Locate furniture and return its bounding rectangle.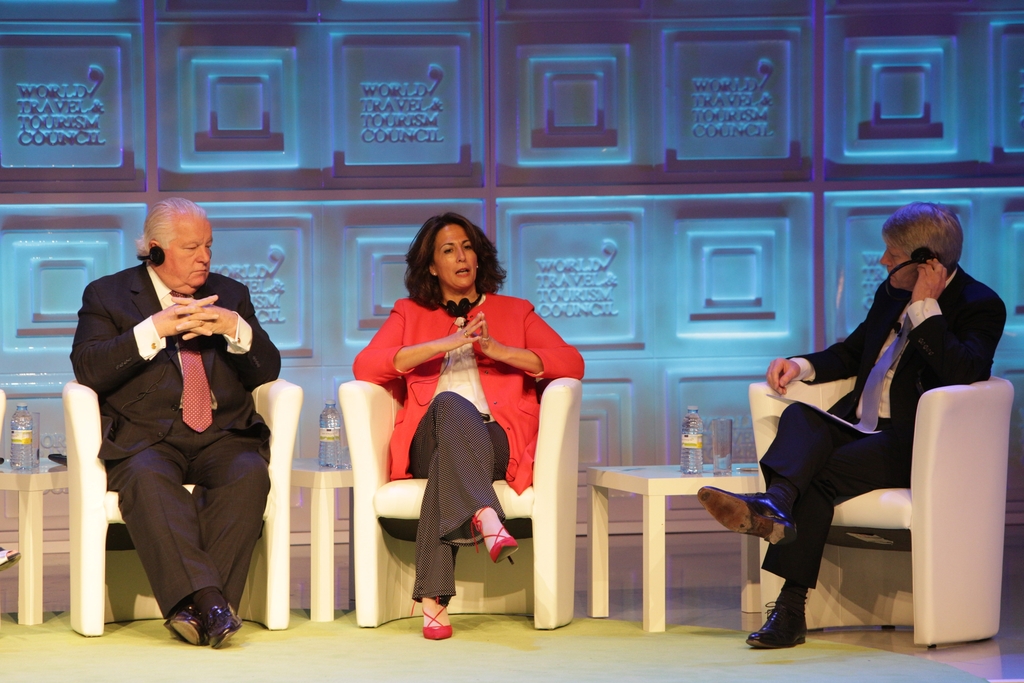
bbox=[292, 454, 353, 621].
